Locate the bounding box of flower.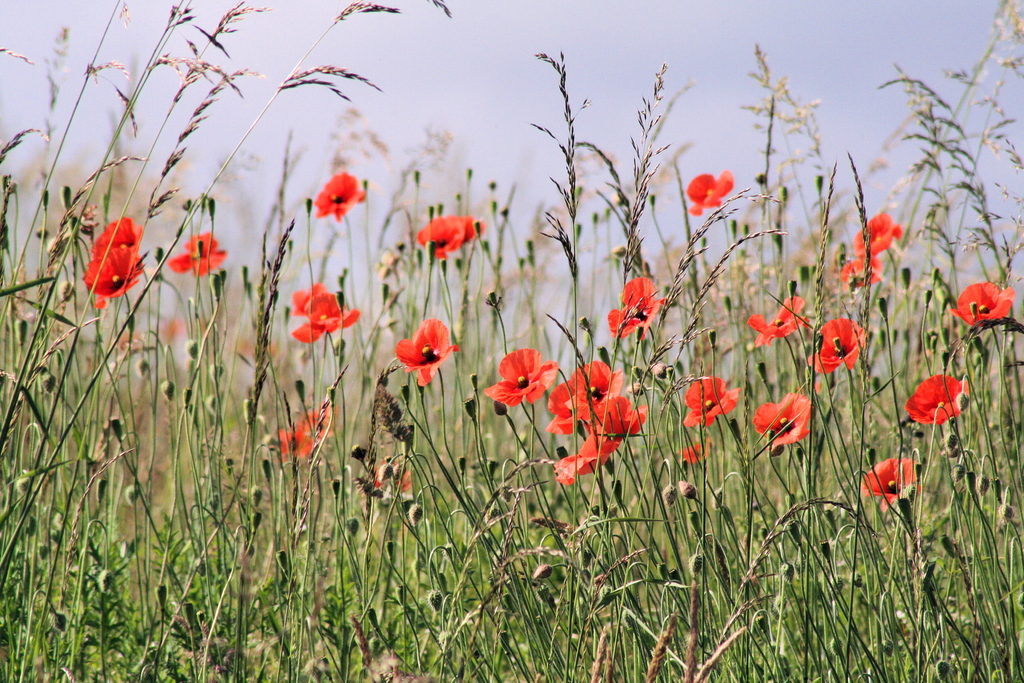
Bounding box: 683,374,740,425.
